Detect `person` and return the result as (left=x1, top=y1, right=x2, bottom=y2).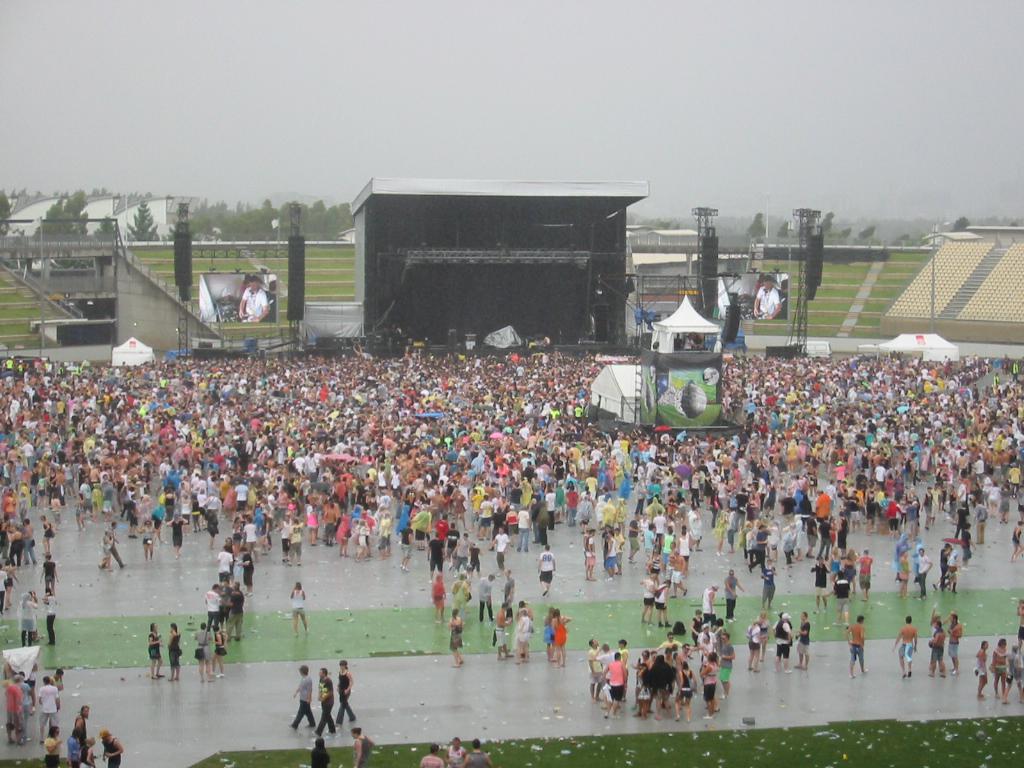
(left=986, top=633, right=1008, bottom=701).
